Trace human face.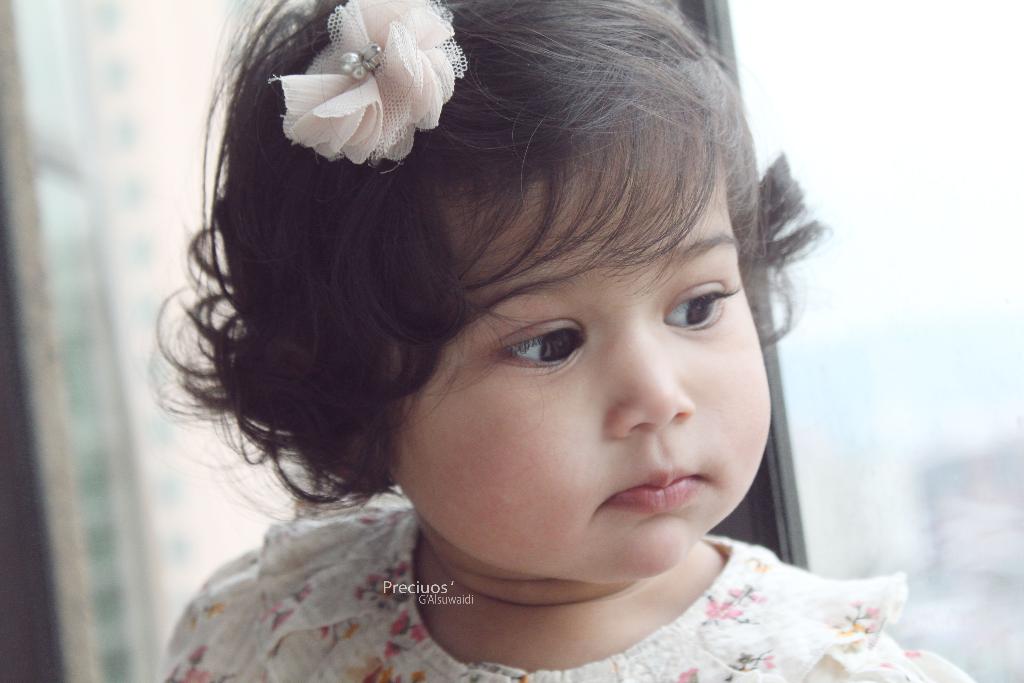
Traced to (left=381, top=81, right=771, bottom=582).
